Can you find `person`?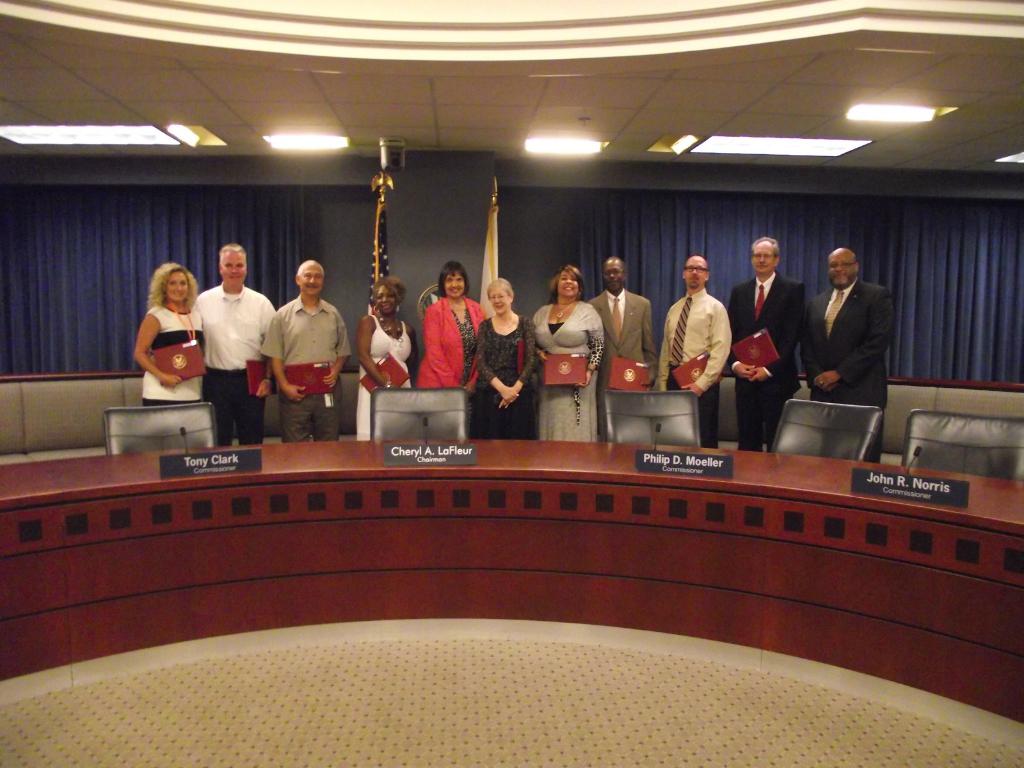
Yes, bounding box: bbox(355, 275, 413, 444).
